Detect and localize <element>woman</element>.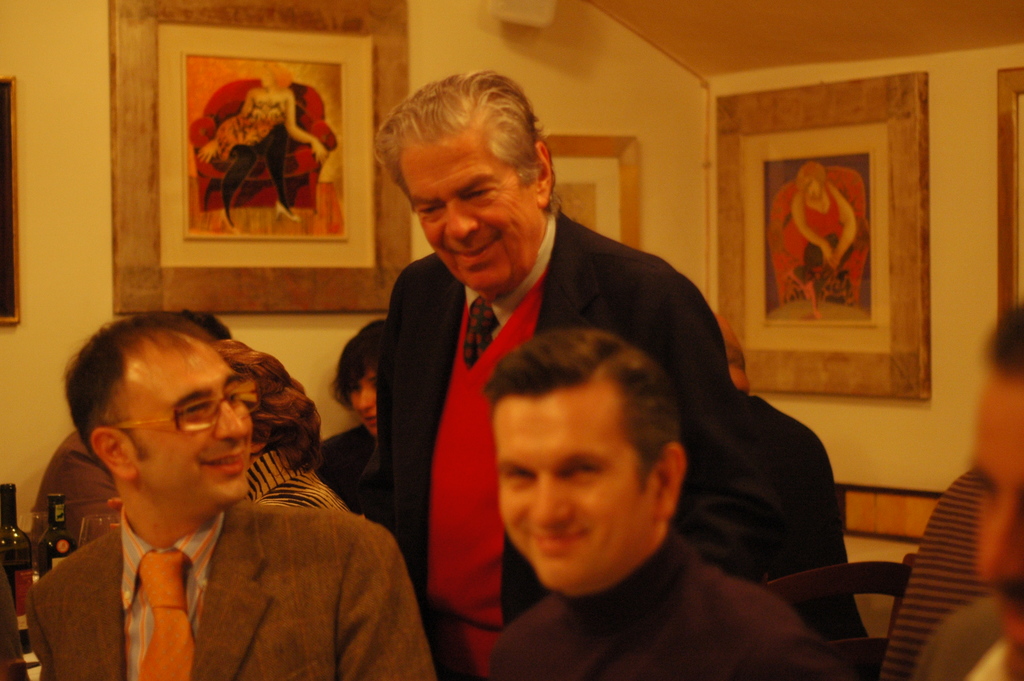
Localized at x1=105, y1=339, x2=354, y2=529.
